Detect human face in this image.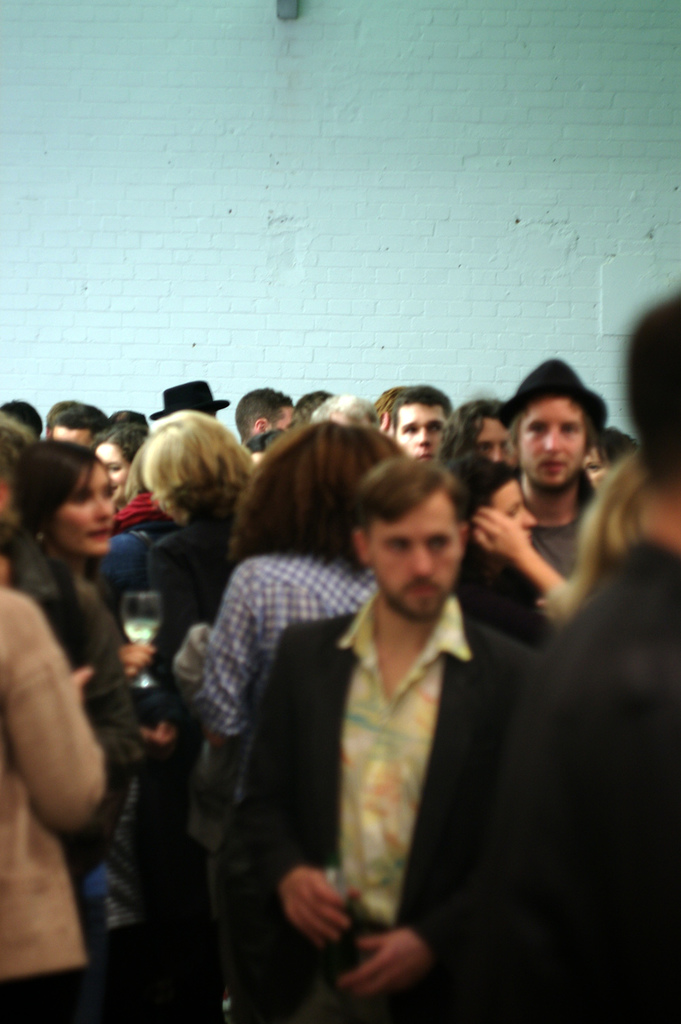
Detection: region(520, 399, 588, 490).
